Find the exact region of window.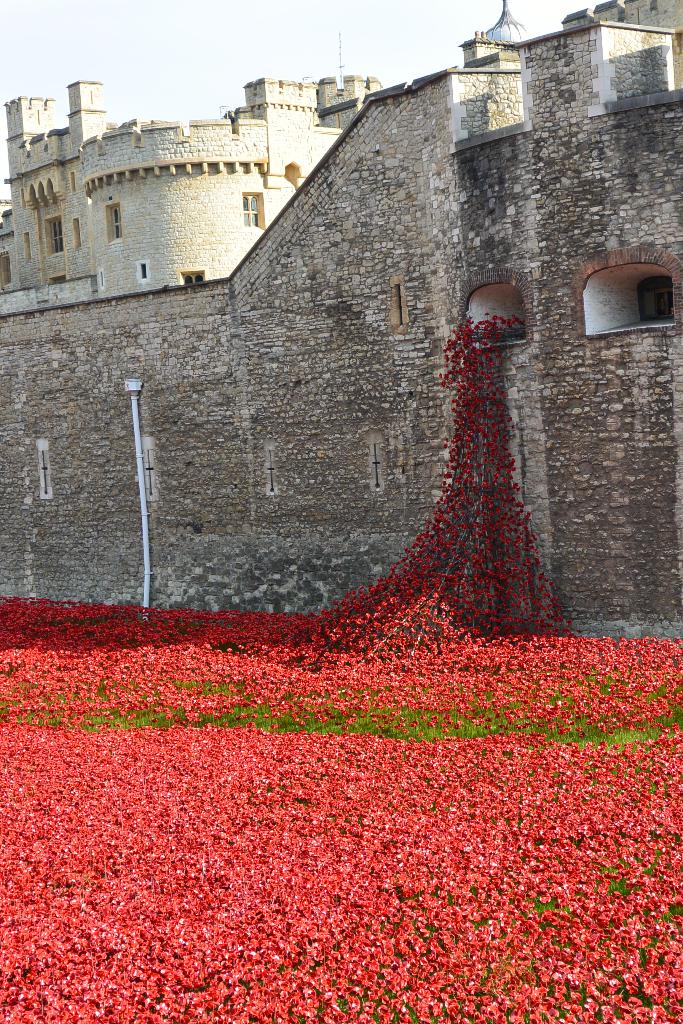
Exact region: {"x1": 43, "y1": 213, "x2": 65, "y2": 260}.
